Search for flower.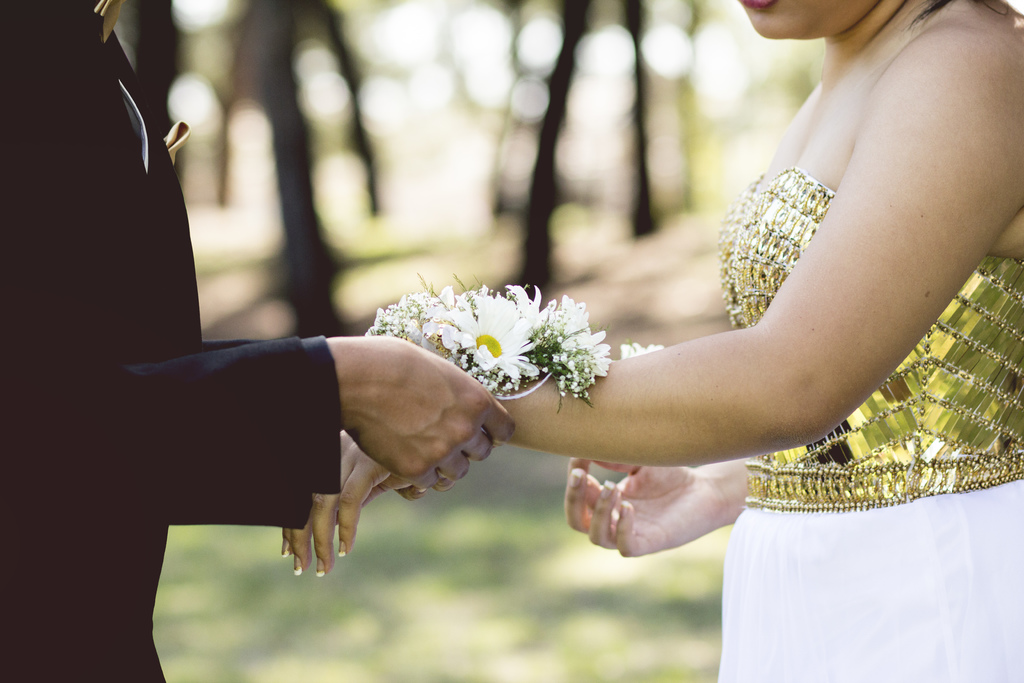
Found at box=[531, 292, 614, 403].
